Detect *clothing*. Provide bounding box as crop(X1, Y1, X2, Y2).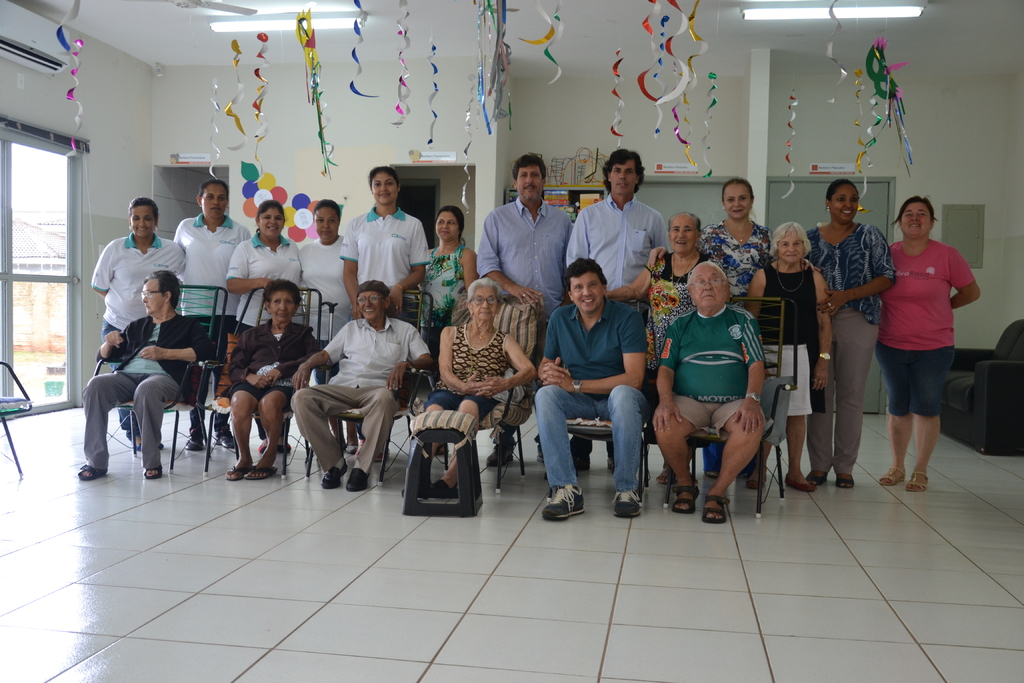
crop(90, 236, 186, 345).
